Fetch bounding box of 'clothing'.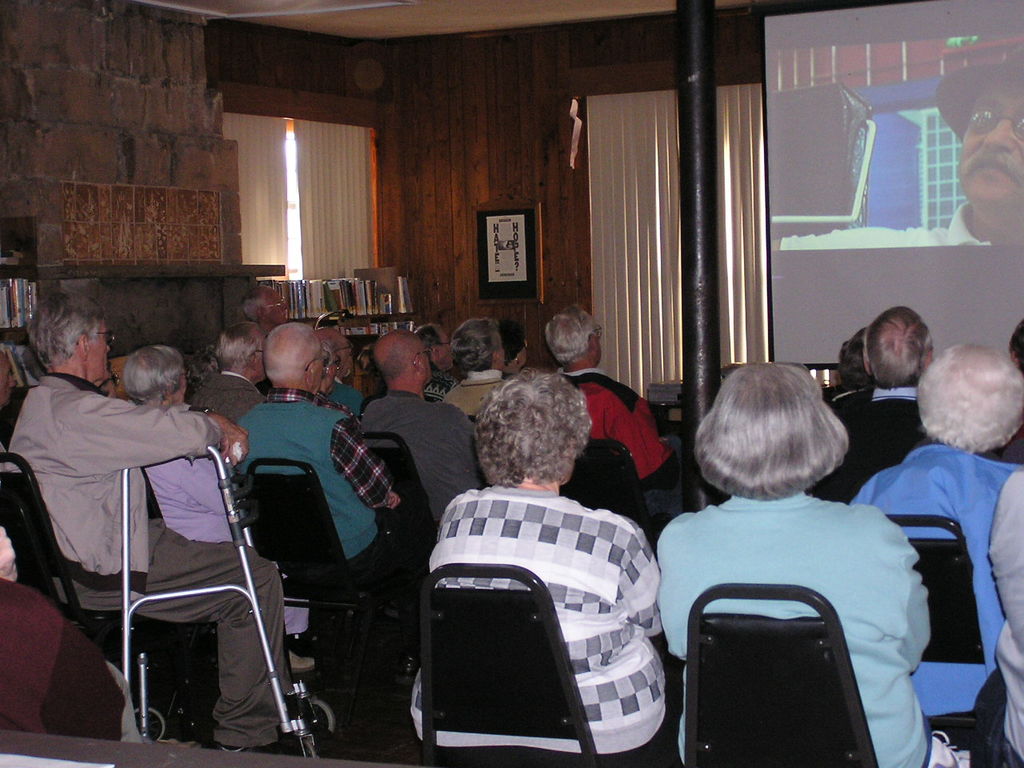
Bbox: [971, 462, 1023, 767].
